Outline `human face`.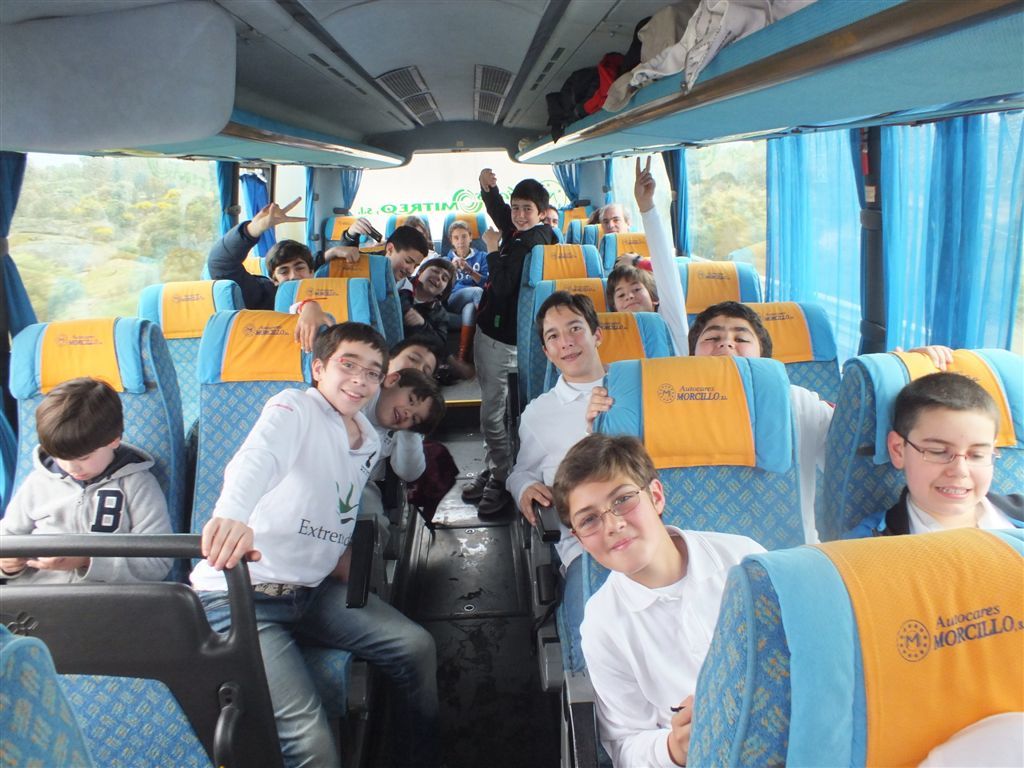
Outline: Rect(420, 260, 451, 291).
